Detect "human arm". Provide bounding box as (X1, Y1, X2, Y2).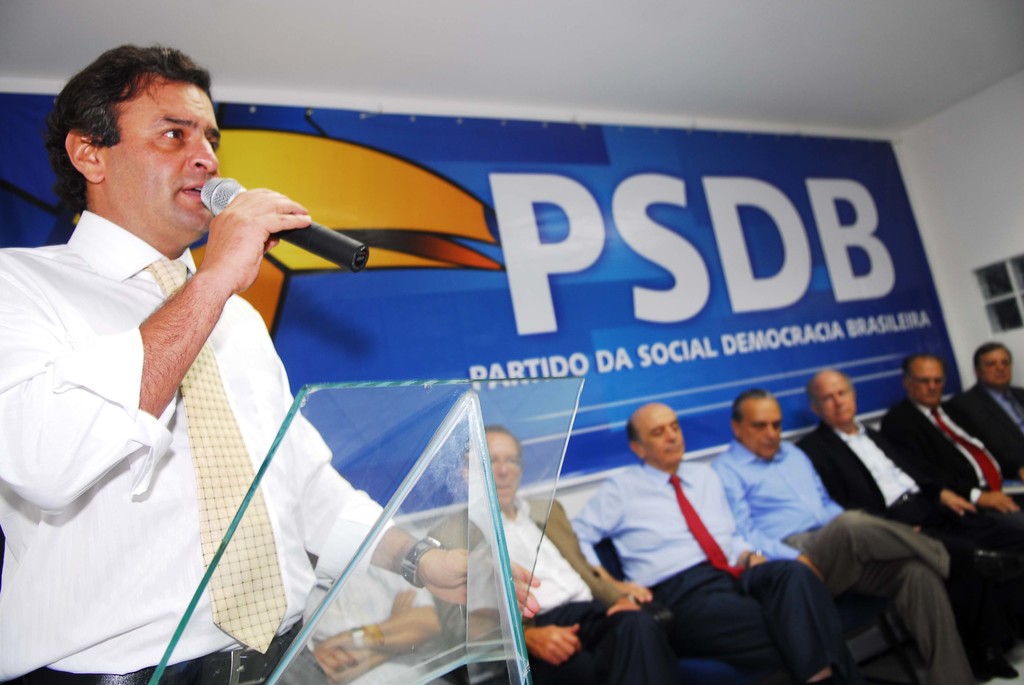
(315, 634, 341, 673).
